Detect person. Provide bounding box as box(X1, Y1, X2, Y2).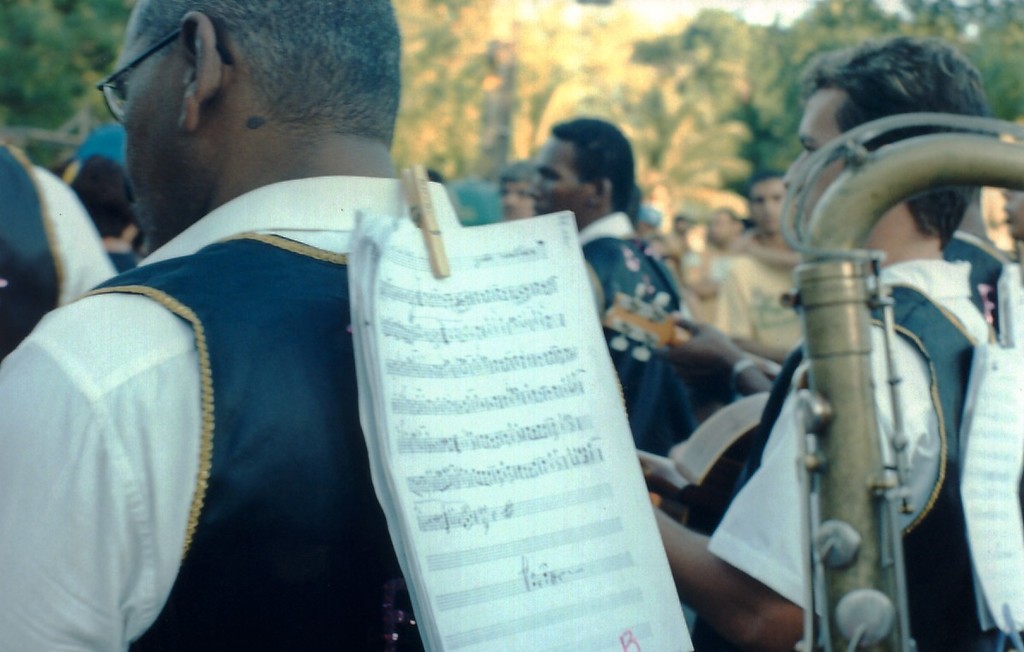
box(668, 209, 708, 250).
